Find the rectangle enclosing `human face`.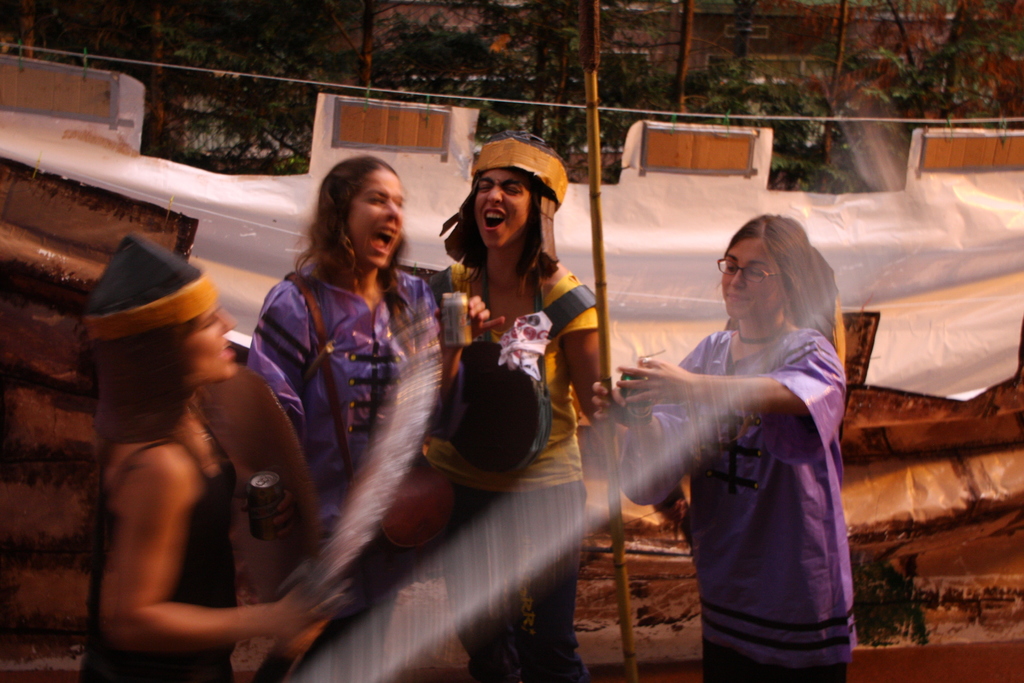
left=474, top=172, right=536, bottom=243.
